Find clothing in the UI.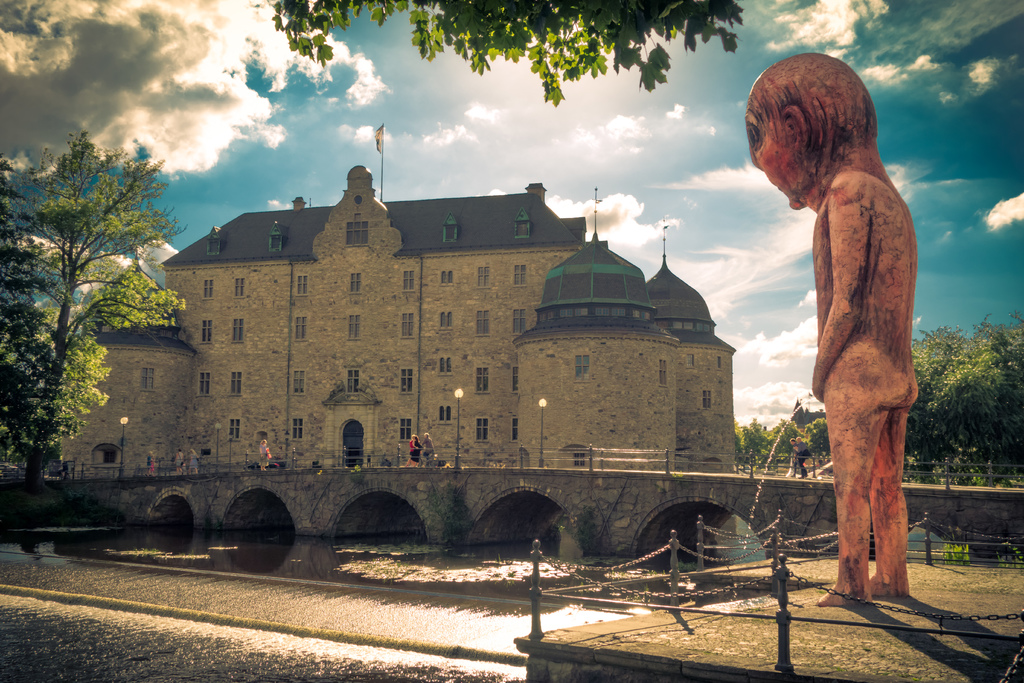
UI element at detection(260, 442, 268, 466).
